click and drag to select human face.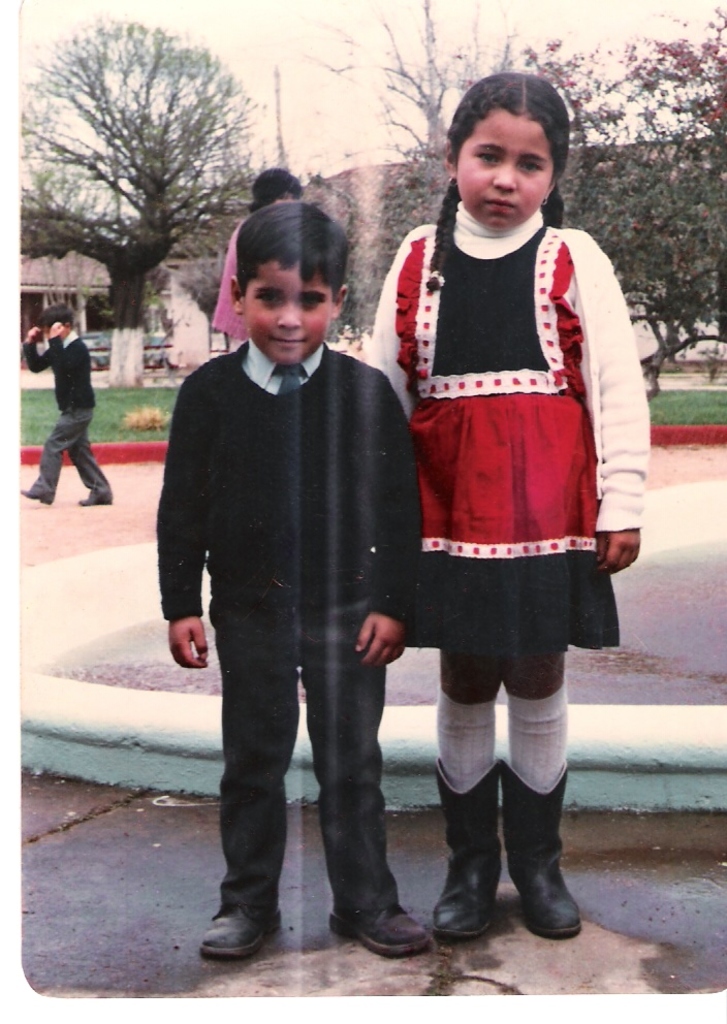
Selection: <box>453,106,557,227</box>.
